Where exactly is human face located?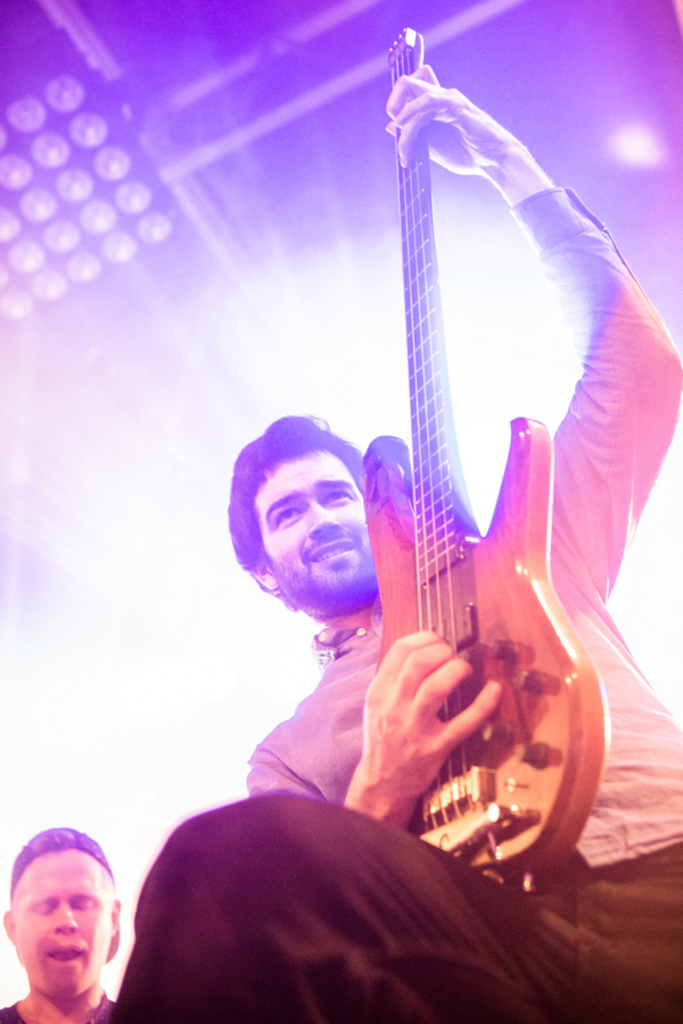
Its bounding box is <box>260,440,386,606</box>.
